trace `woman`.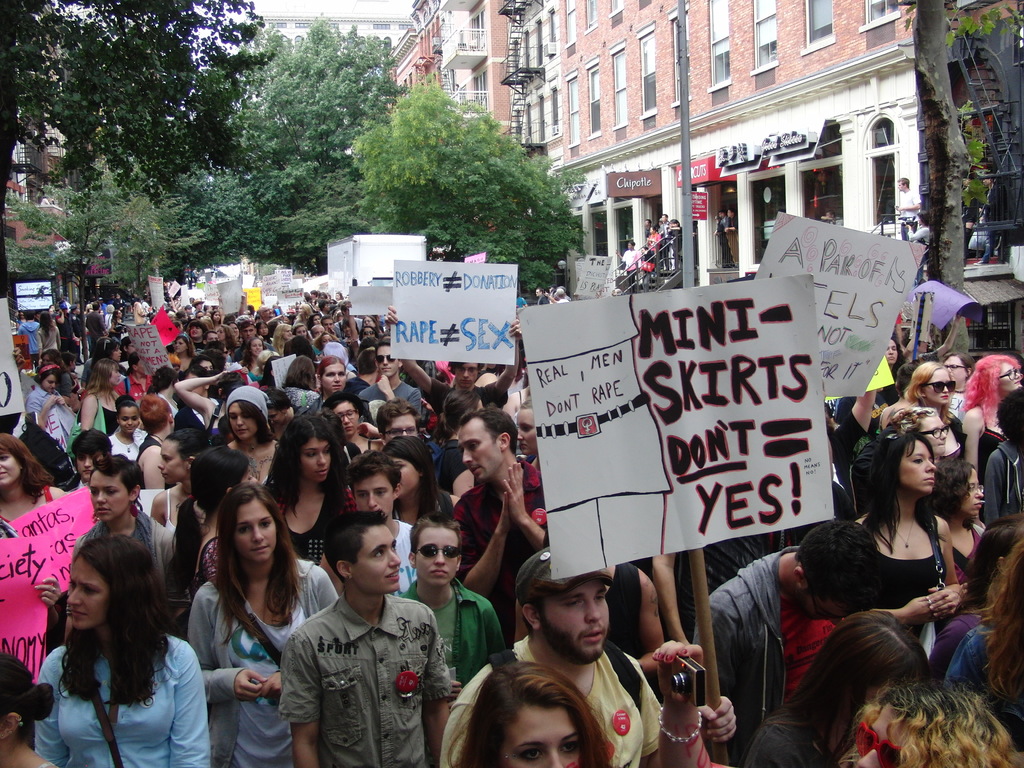
Traced to box(173, 328, 198, 364).
